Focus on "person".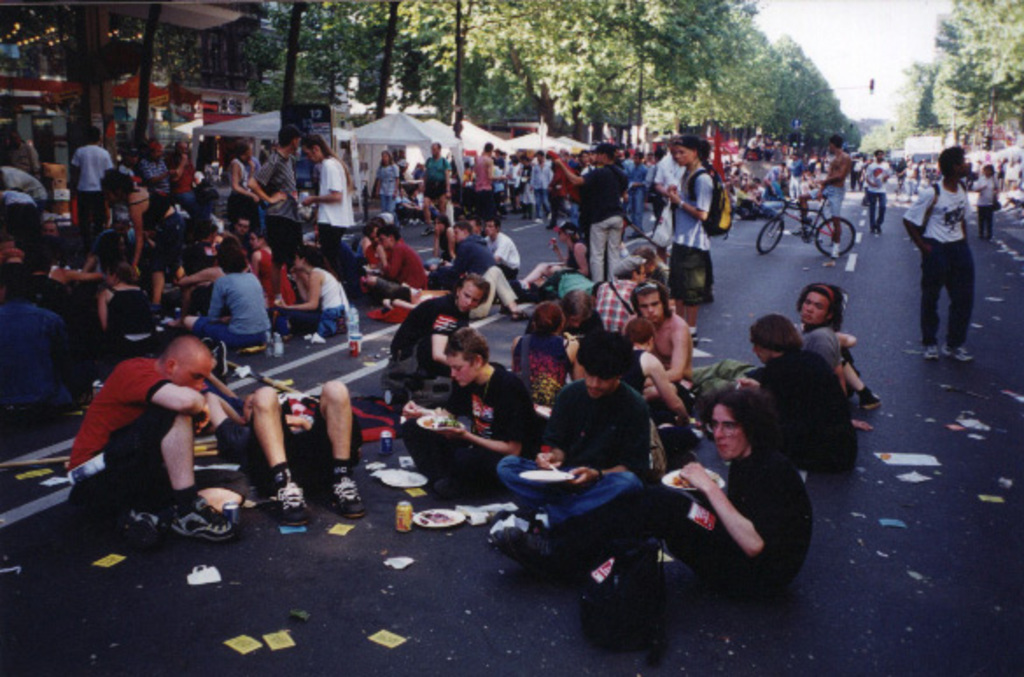
Focused at 173/227/229/317.
